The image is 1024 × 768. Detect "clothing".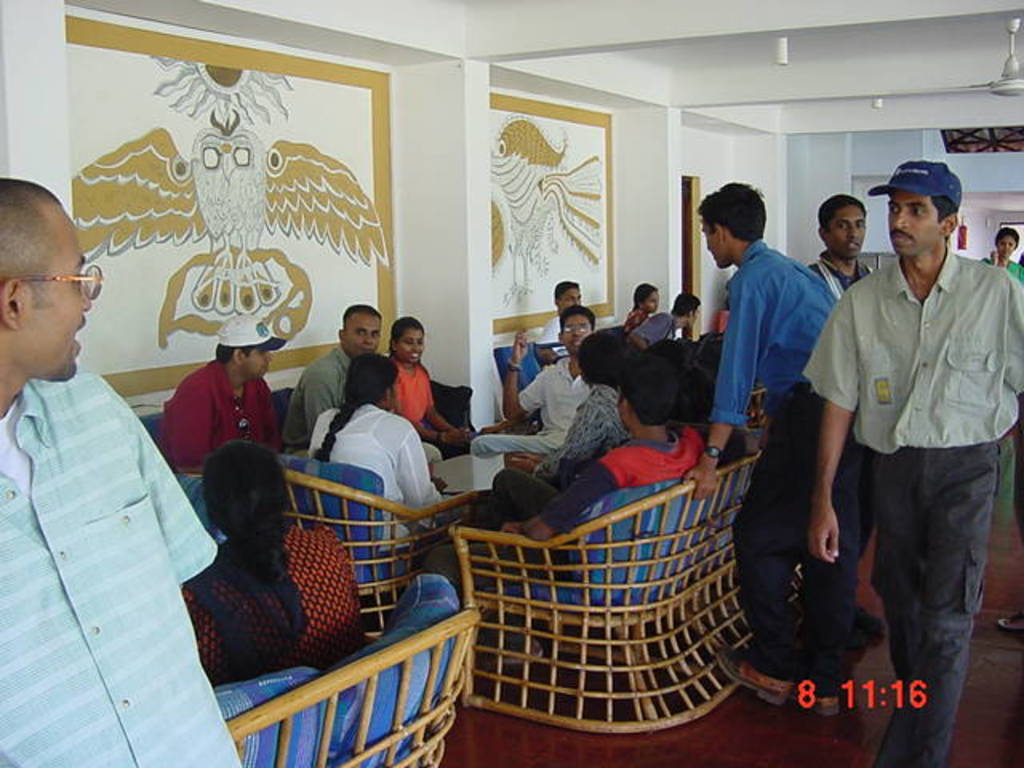
Detection: [left=714, top=240, right=834, bottom=429].
